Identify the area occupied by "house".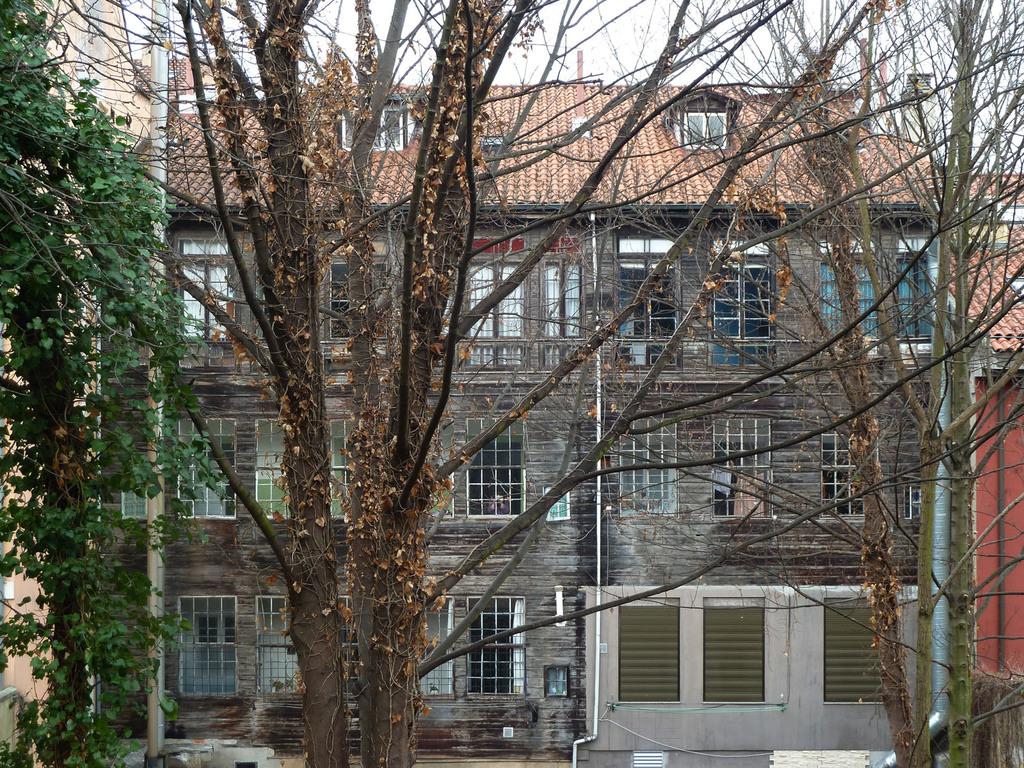
Area: <bbox>935, 164, 1023, 671</bbox>.
